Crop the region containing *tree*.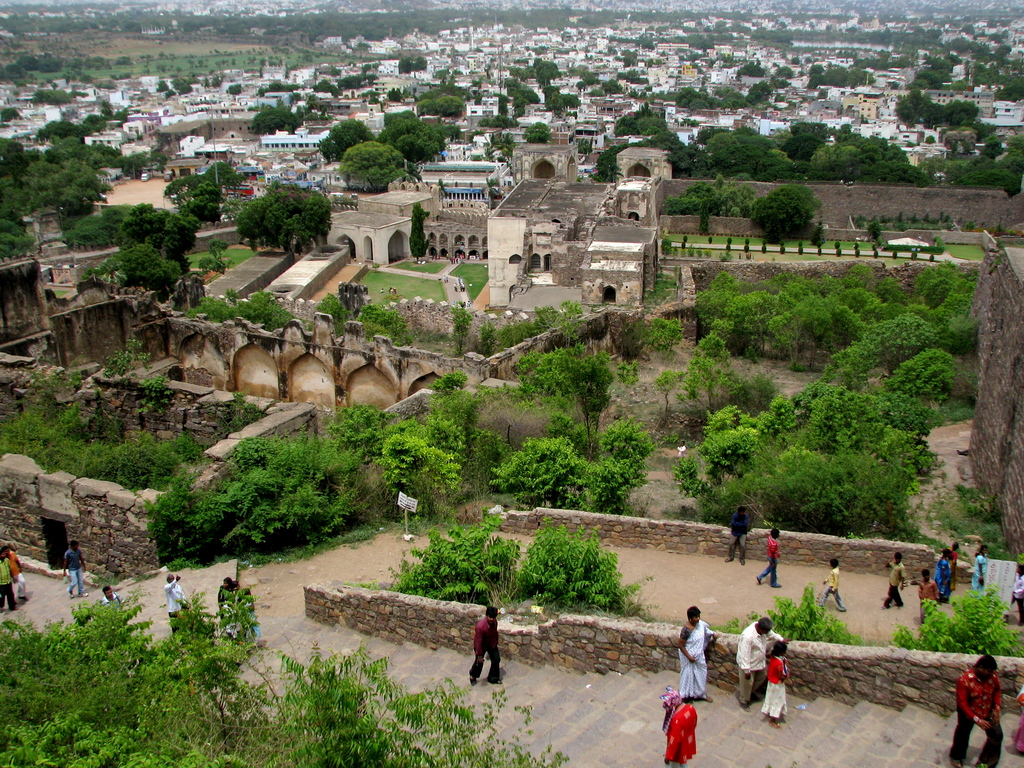
Crop region: {"left": 696, "top": 201, "right": 710, "bottom": 234}.
